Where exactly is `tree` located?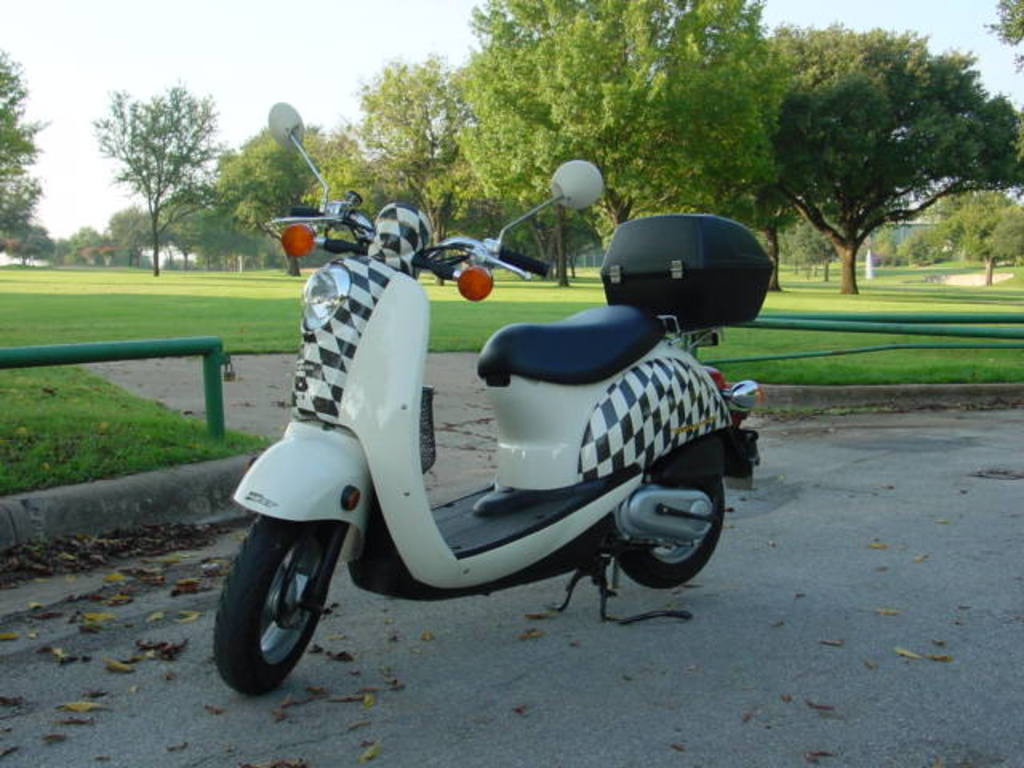
Its bounding box is (x1=366, y1=50, x2=494, y2=272).
